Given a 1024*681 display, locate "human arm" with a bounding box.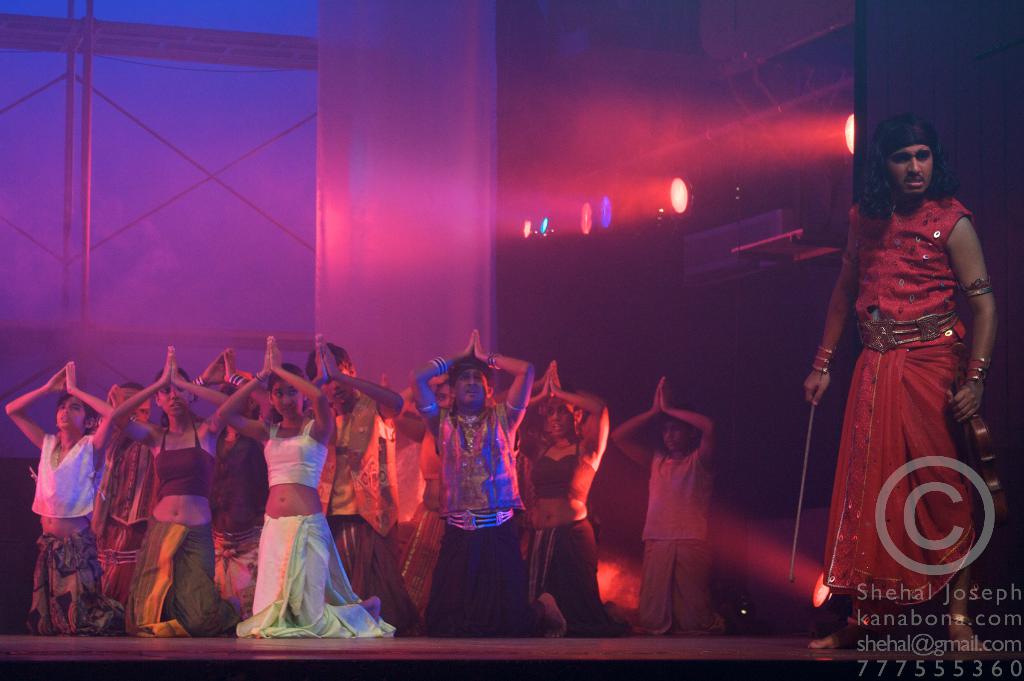
Located: box(661, 376, 715, 462).
